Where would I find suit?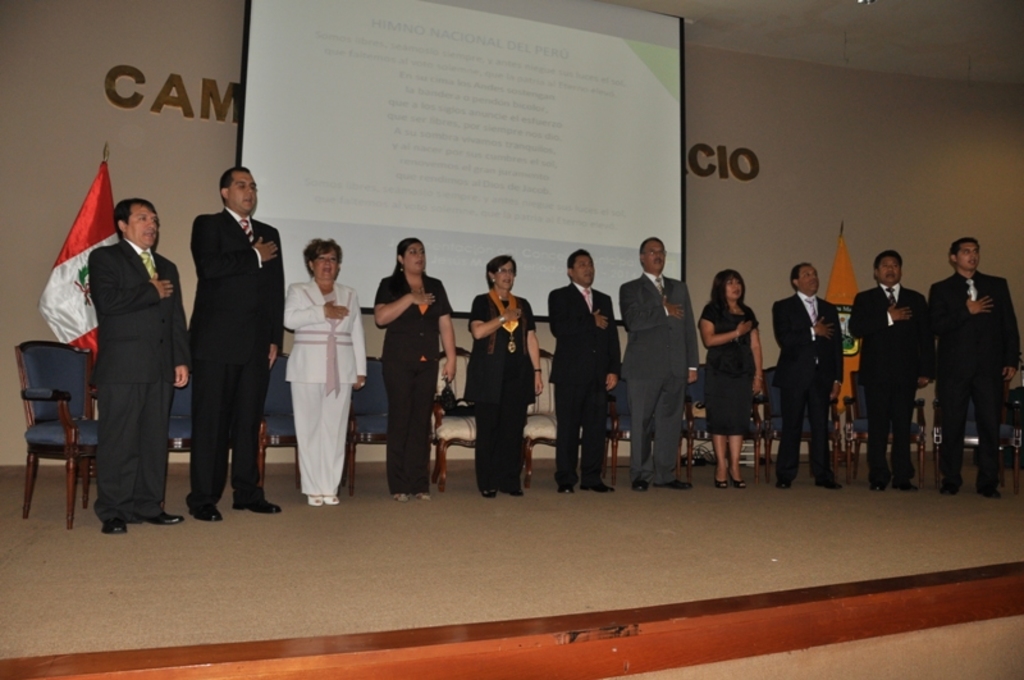
At 84 231 189 520.
